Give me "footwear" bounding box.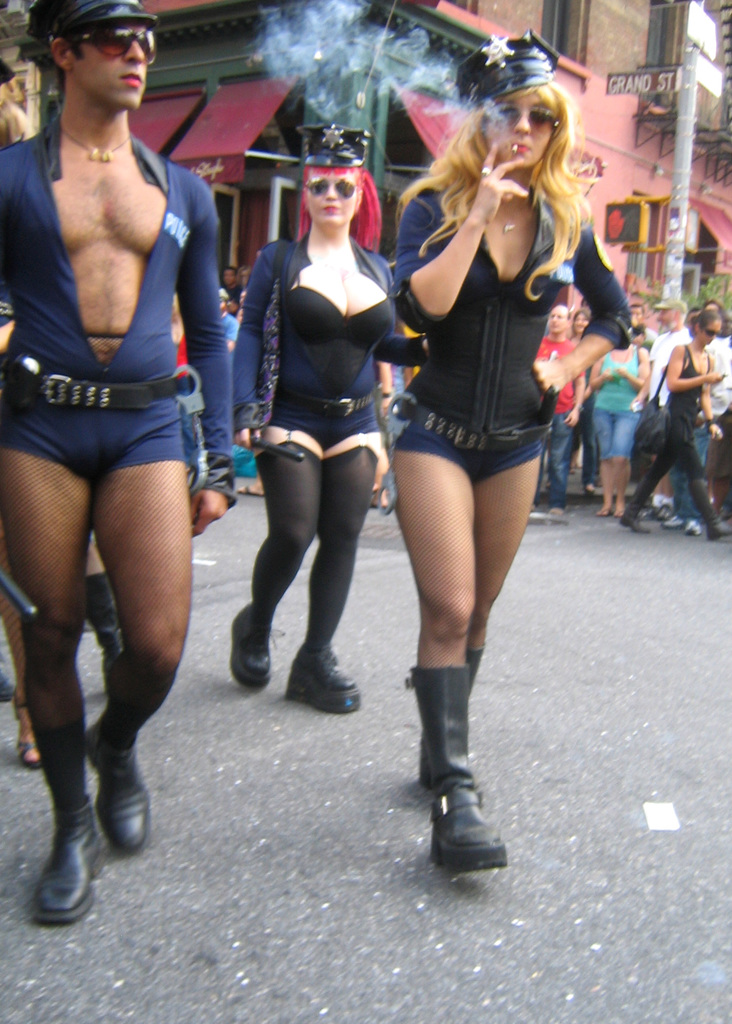
l=86, t=730, r=149, b=858.
